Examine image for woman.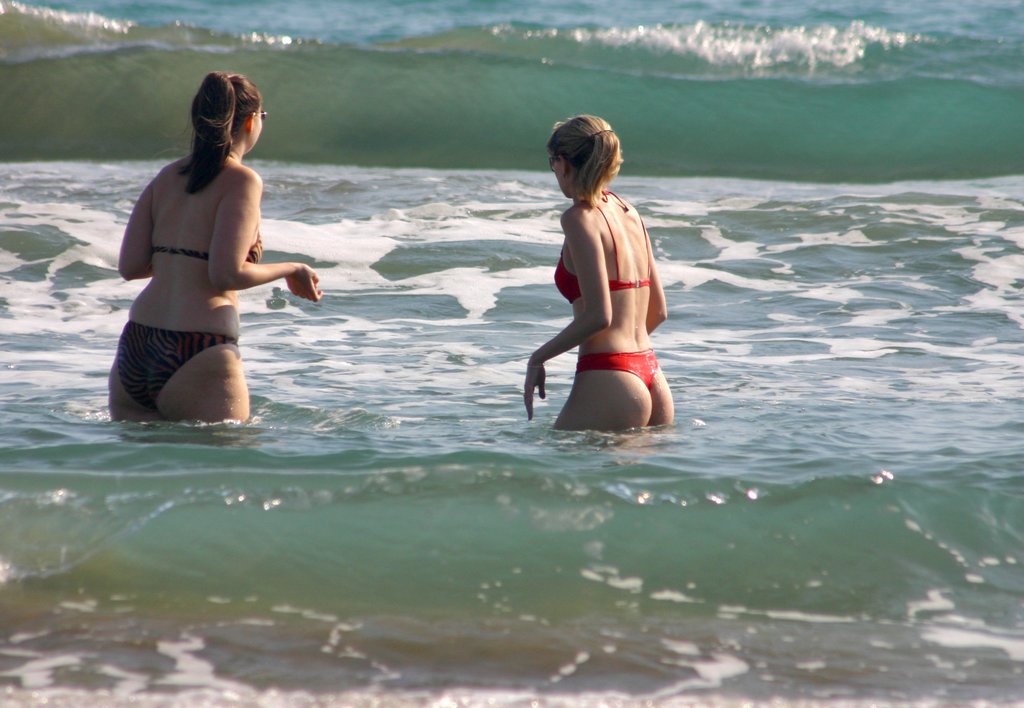
Examination result: [99,79,311,441].
